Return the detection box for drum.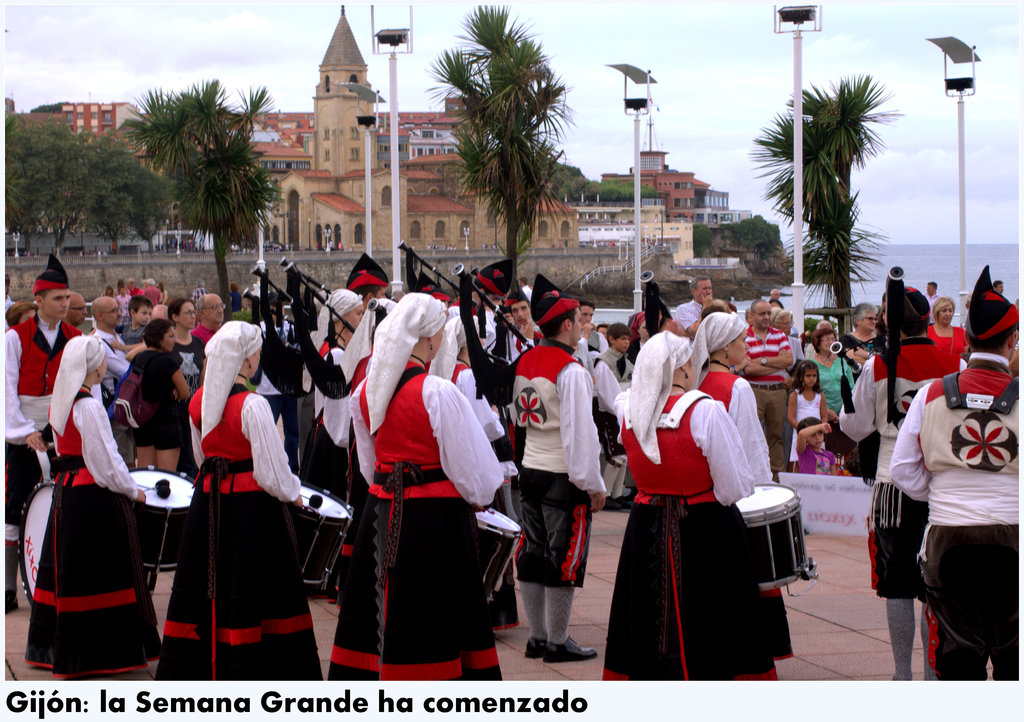
{"left": 472, "top": 504, "right": 521, "bottom": 603}.
